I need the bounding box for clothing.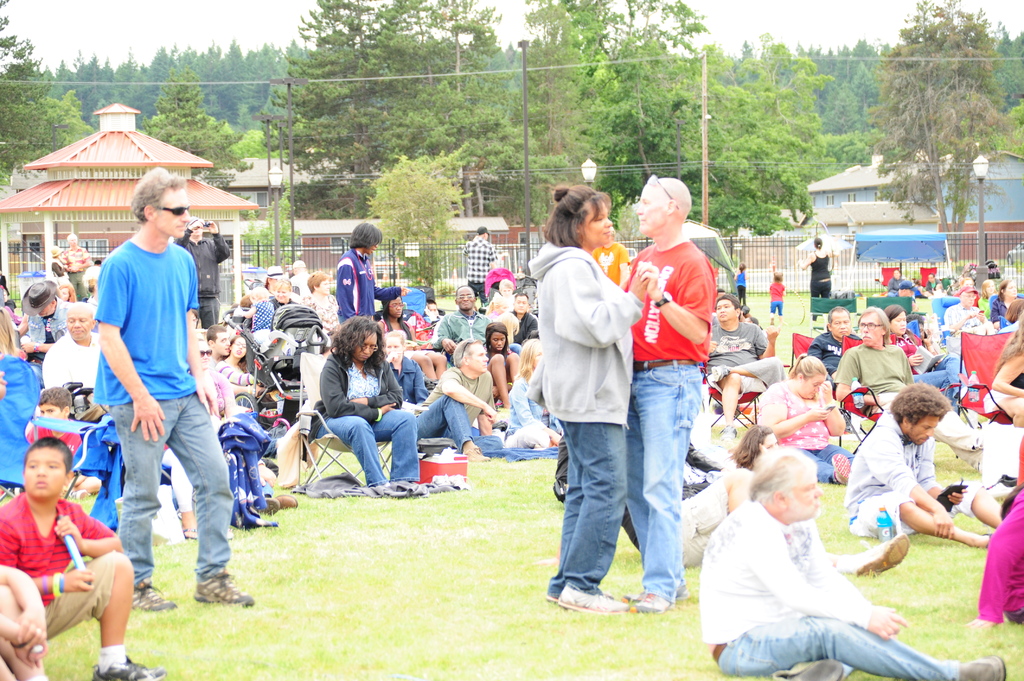
Here it is: region(988, 291, 1023, 323).
